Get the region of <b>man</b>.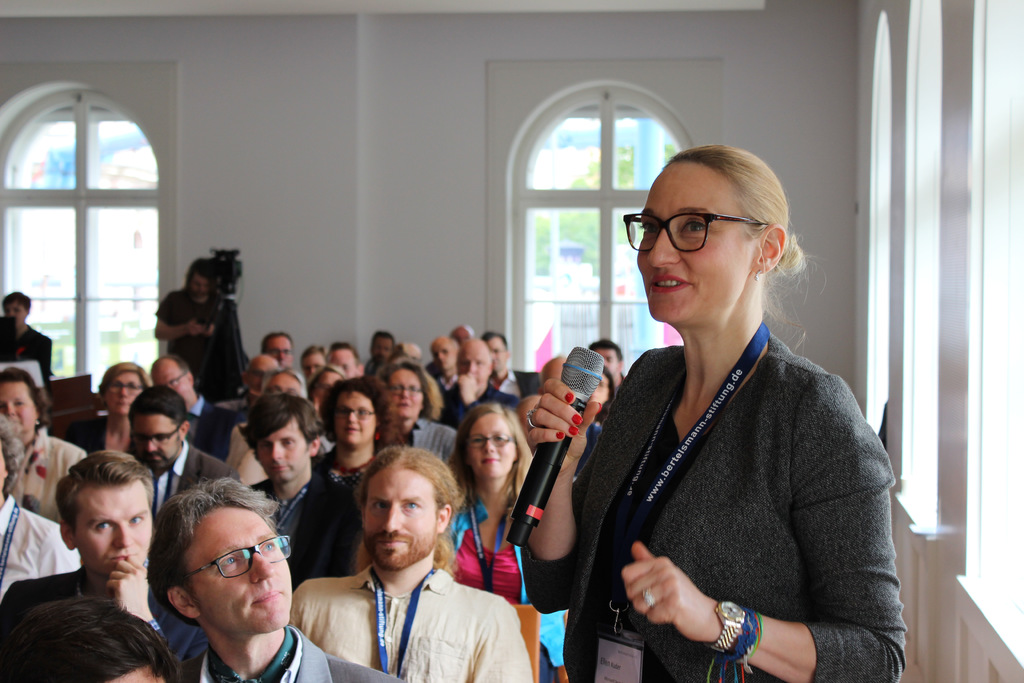
[251,350,289,425].
